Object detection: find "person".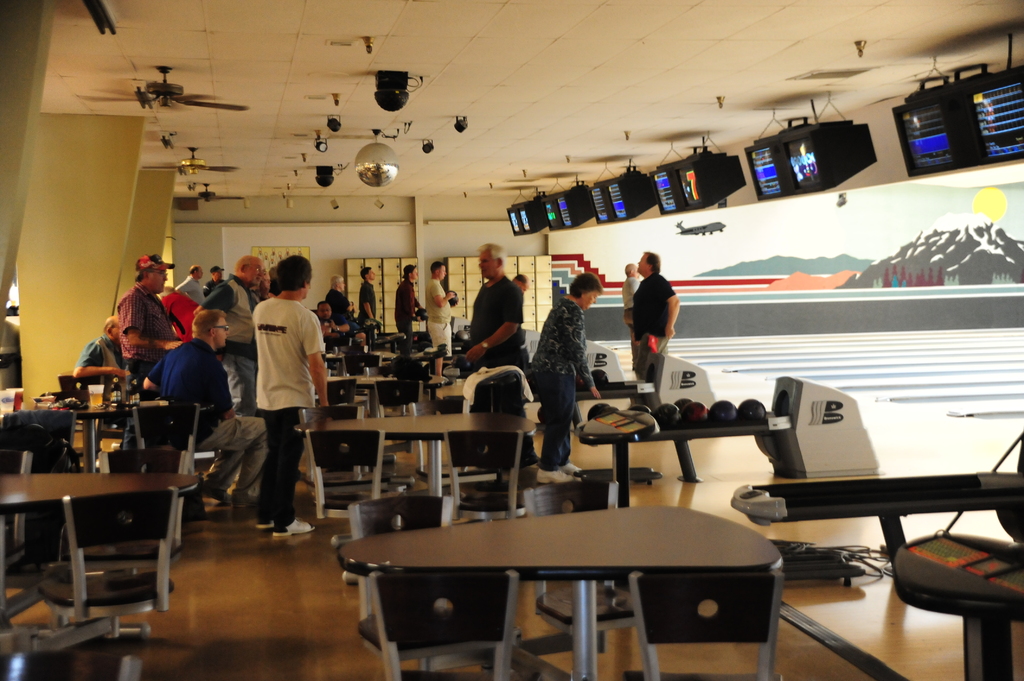
crop(143, 304, 266, 508).
